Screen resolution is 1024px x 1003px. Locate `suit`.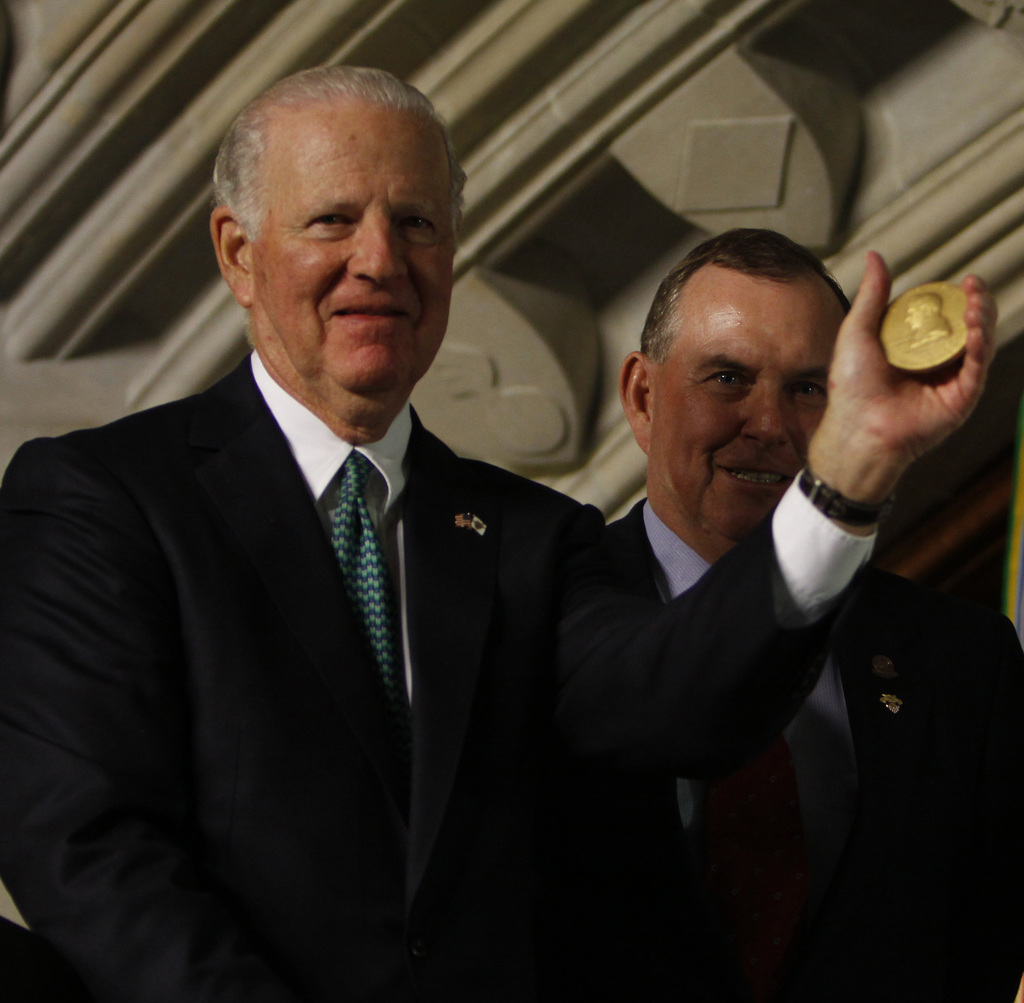
[x1=609, y1=494, x2=1023, y2=1002].
